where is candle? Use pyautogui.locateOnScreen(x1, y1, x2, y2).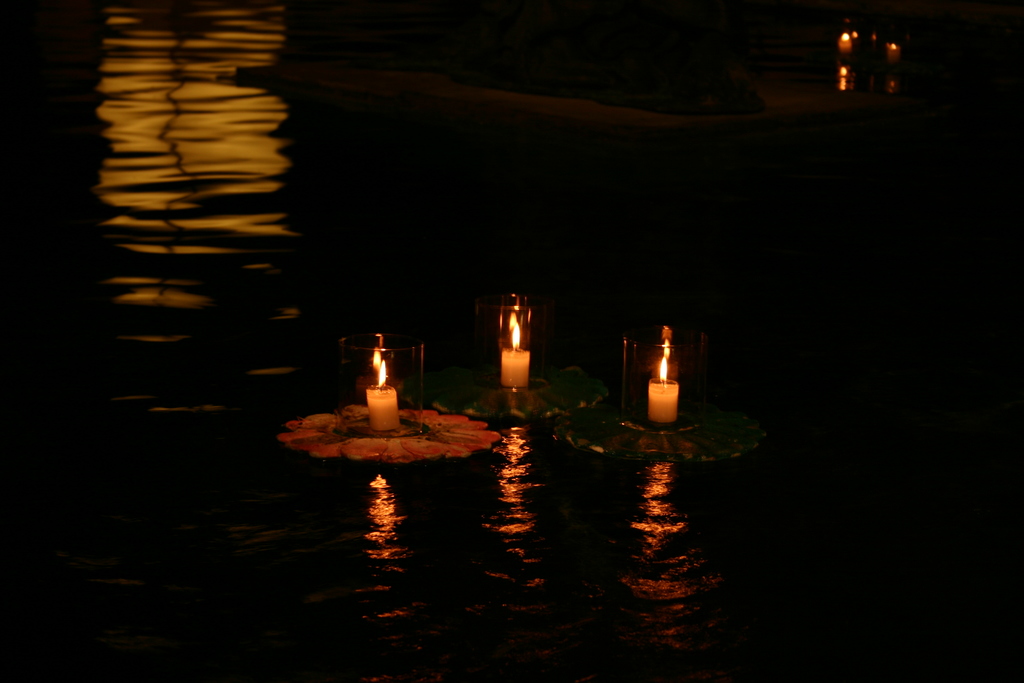
pyautogui.locateOnScreen(650, 350, 680, 424).
